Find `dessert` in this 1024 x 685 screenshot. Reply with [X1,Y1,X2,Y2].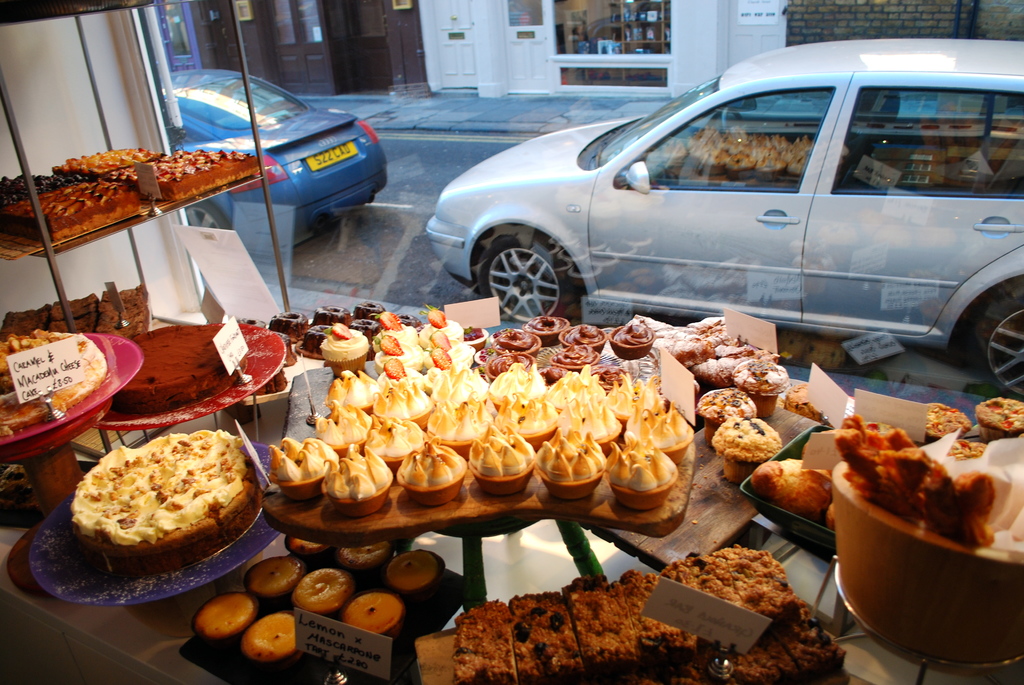
[670,330,712,371].
